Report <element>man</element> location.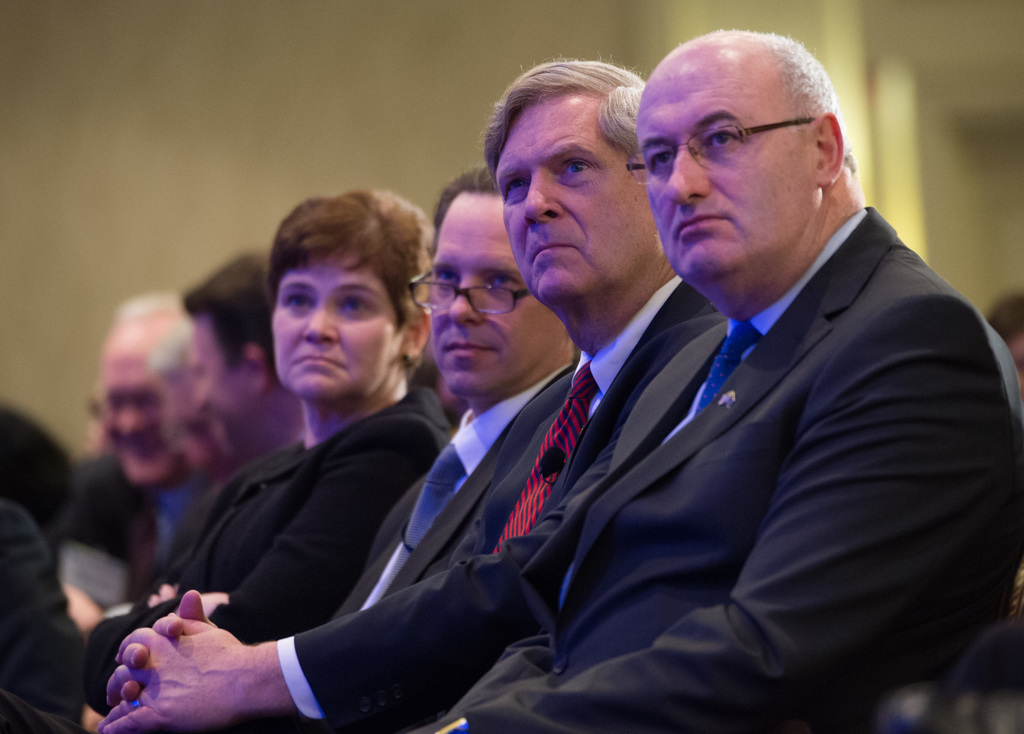
Report: bbox=(65, 293, 185, 629).
